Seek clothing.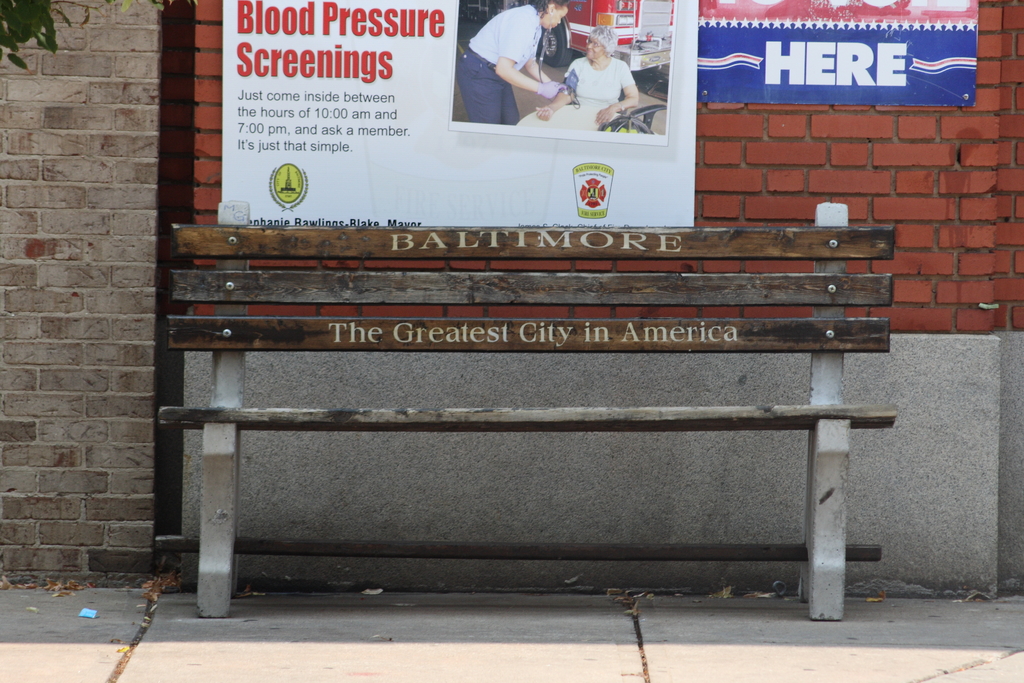
pyautogui.locateOnScreen(508, 56, 647, 133).
